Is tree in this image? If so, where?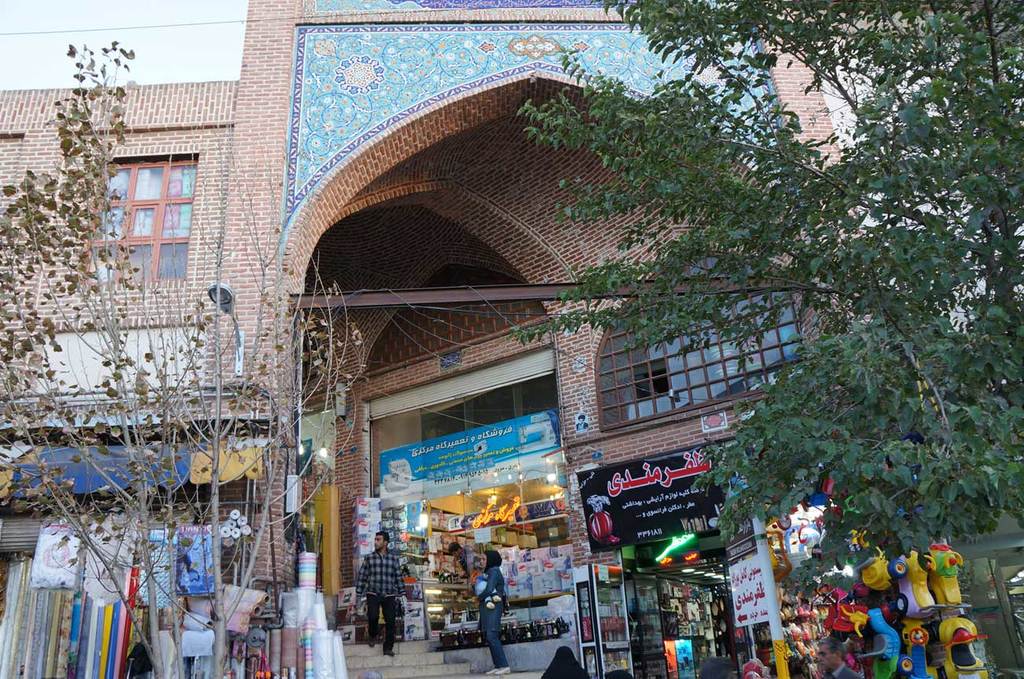
Yes, at (left=0, top=41, right=372, bottom=678).
